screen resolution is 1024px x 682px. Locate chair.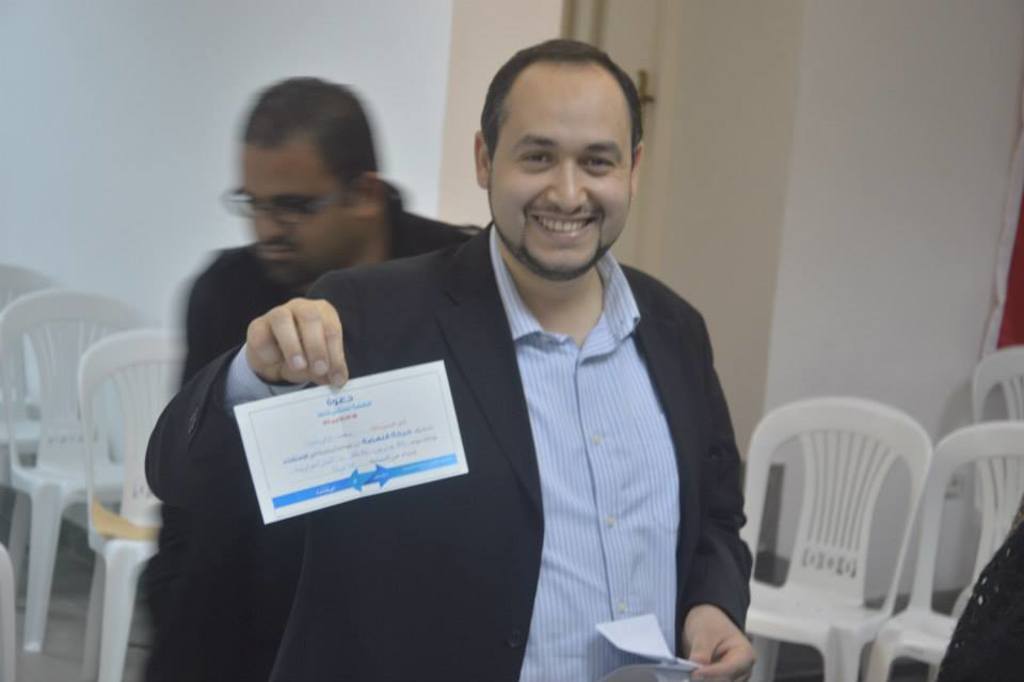
box(739, 395, 932, 681).
